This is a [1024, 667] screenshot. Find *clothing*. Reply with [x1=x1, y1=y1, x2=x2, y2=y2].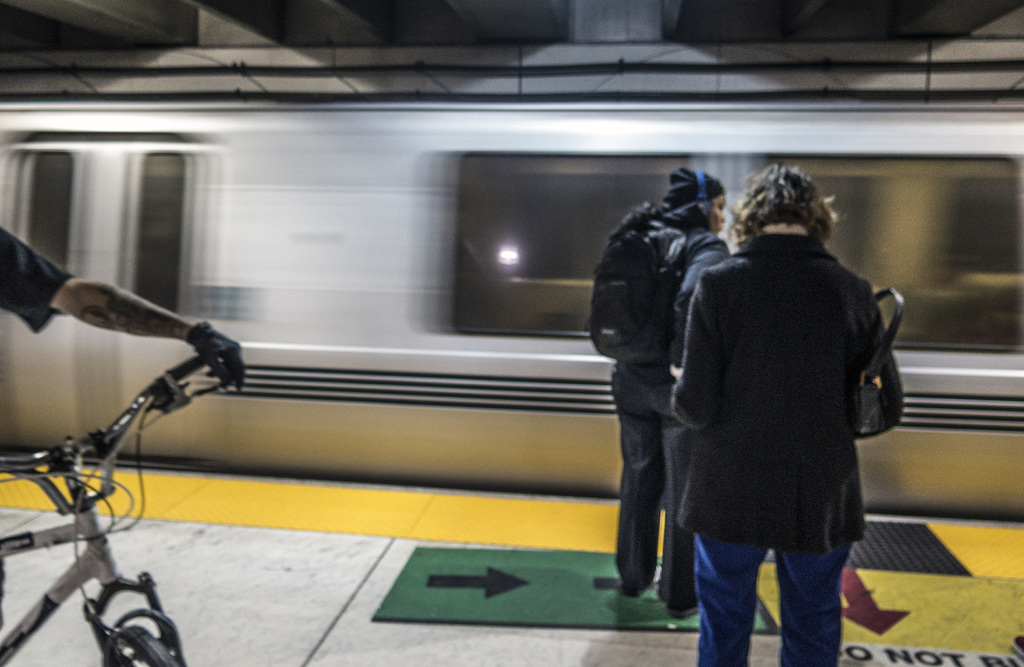
[x1=677, y1=234, x2=903, y2=666].
